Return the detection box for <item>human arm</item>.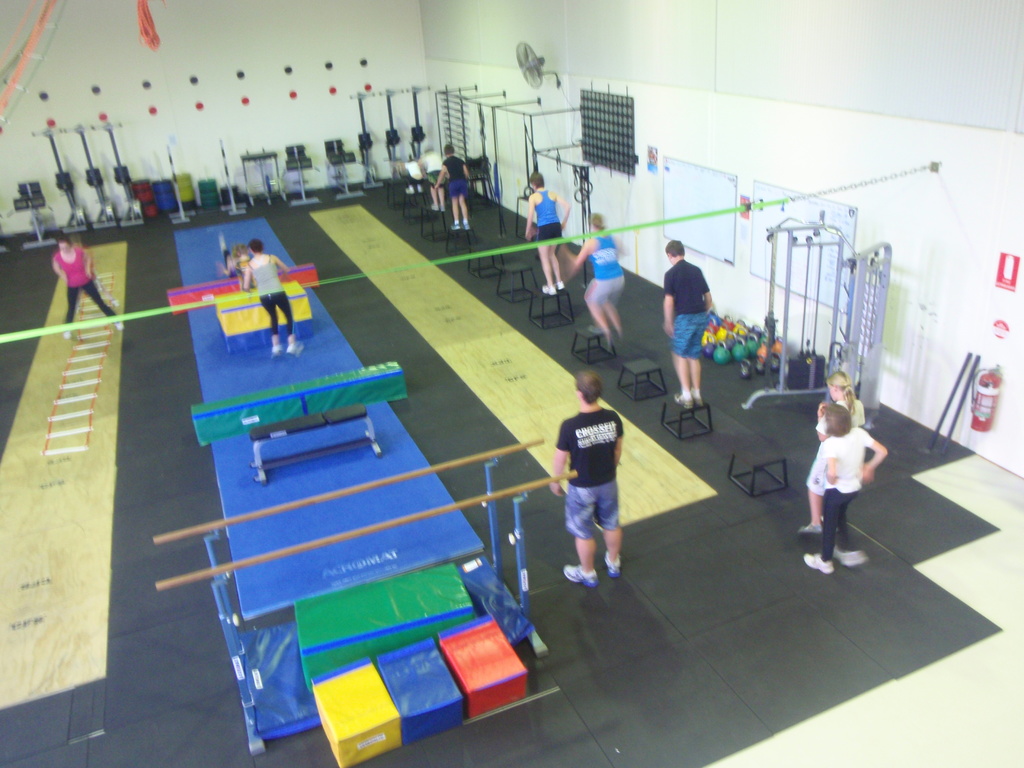
bbox=(238, 260, 255, 296).
